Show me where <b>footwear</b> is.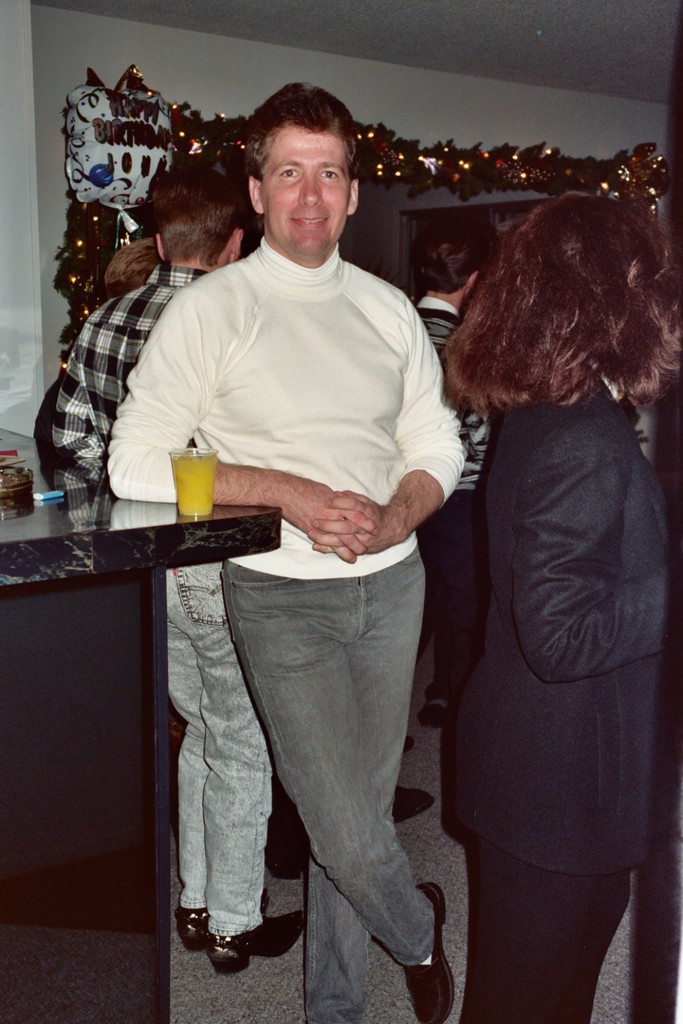
<b>footwear</b> is at [254, 816, 313, 881].
